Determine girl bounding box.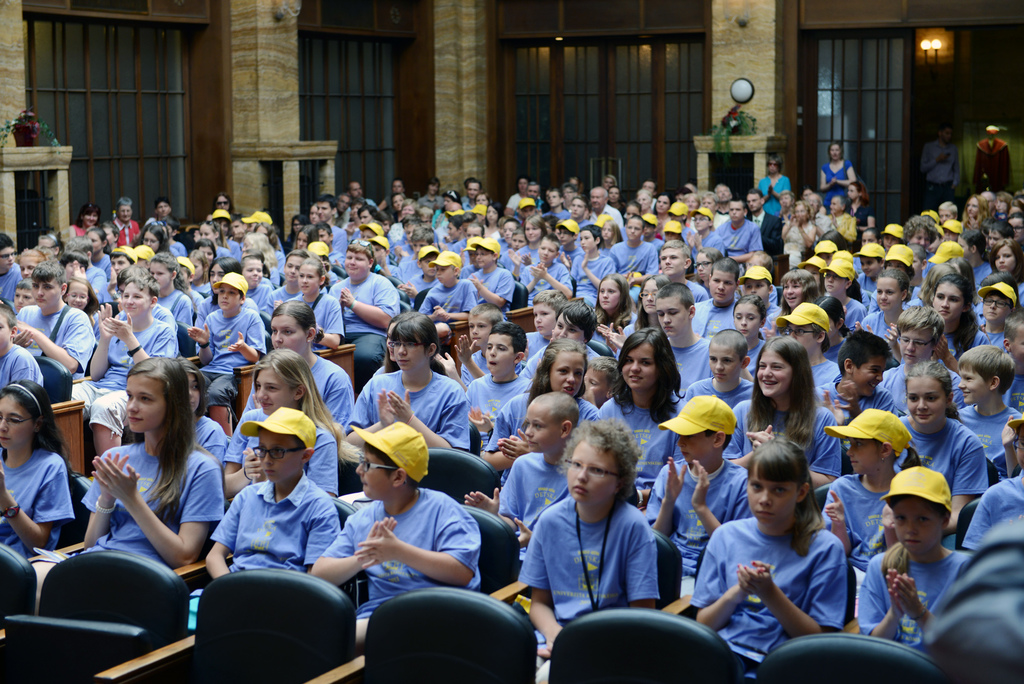
Determined: bbox(479, 335, 602, 479).
